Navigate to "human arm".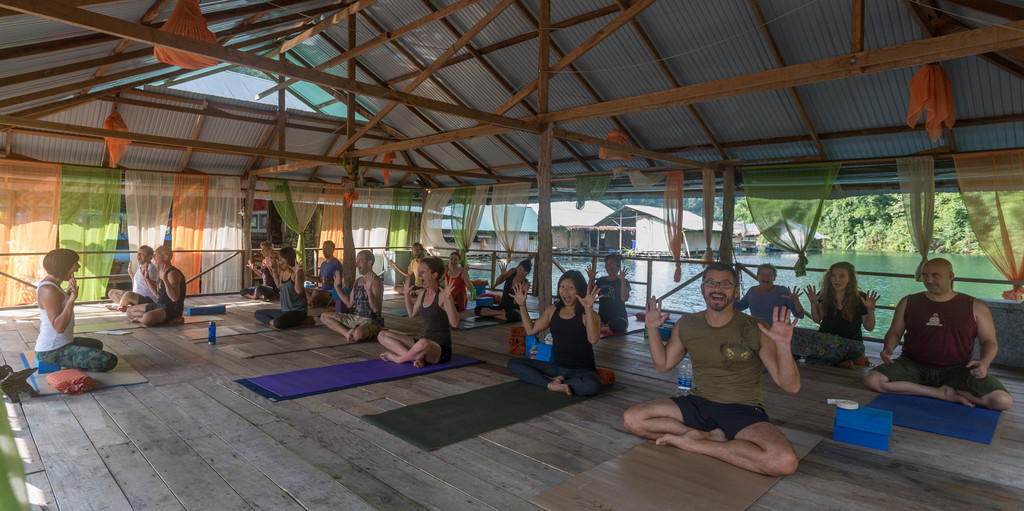
Navigation target: crop(857, 286, 884, 338).
